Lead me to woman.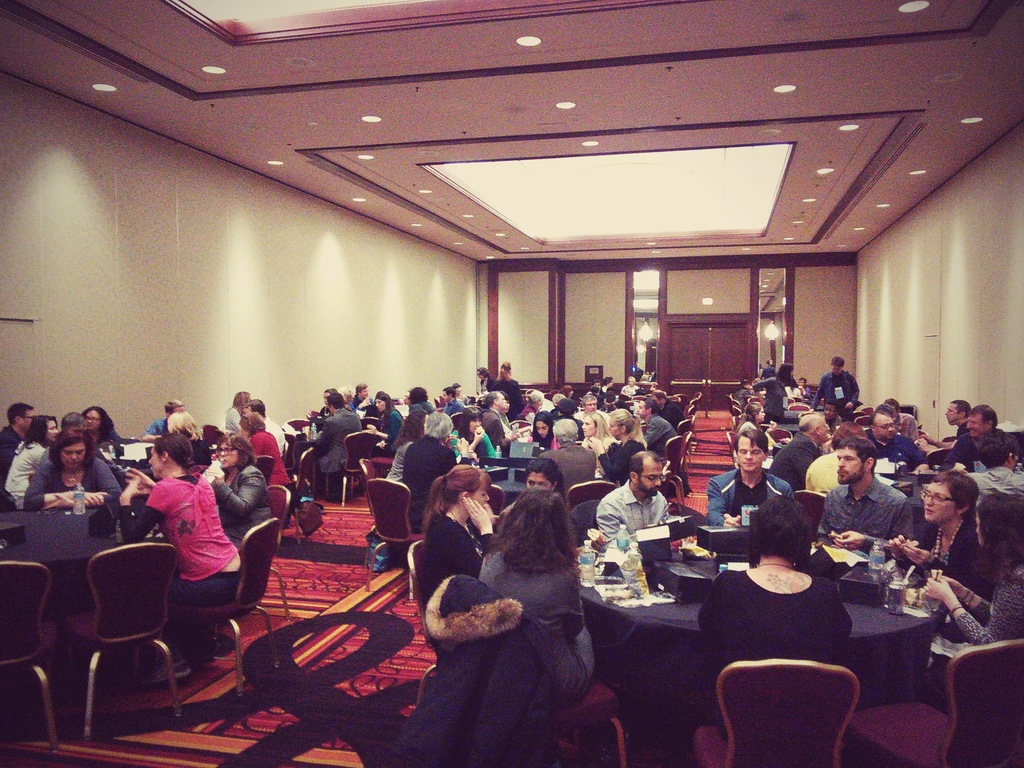
Lead to (left=19, top=429, right=119, bottom=510).
